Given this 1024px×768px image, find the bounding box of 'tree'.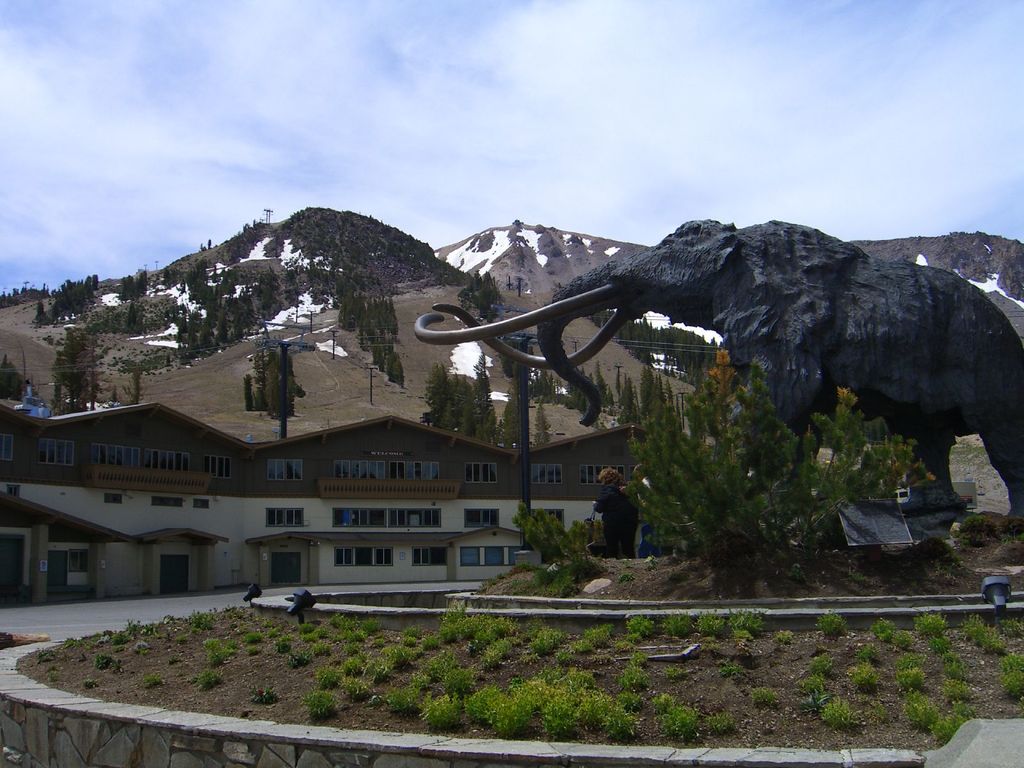
(left=550, top=246, right=564, bottom=258).
